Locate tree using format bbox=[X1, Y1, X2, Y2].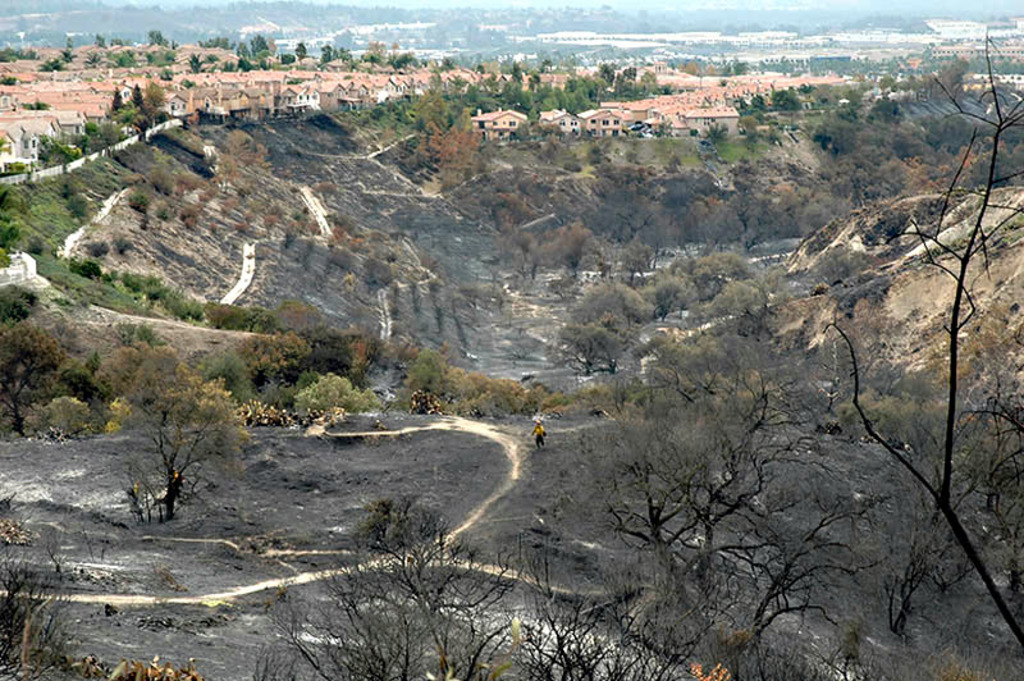
bbox=[319, 41, 346, 63].
